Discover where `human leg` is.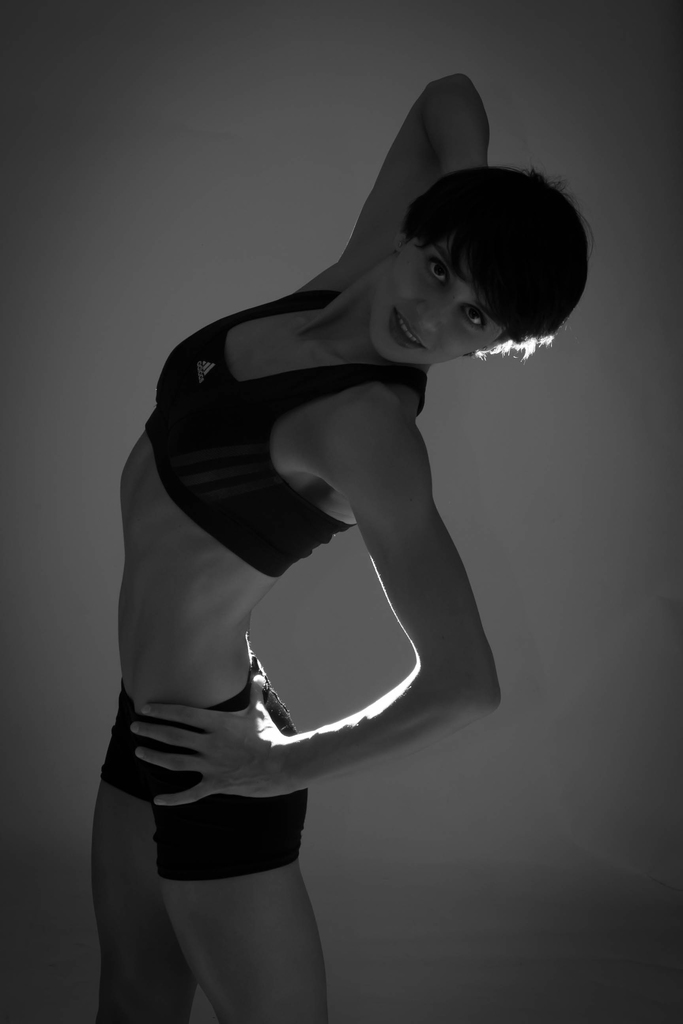
Discovered at 90, 682, 192, 1018.
